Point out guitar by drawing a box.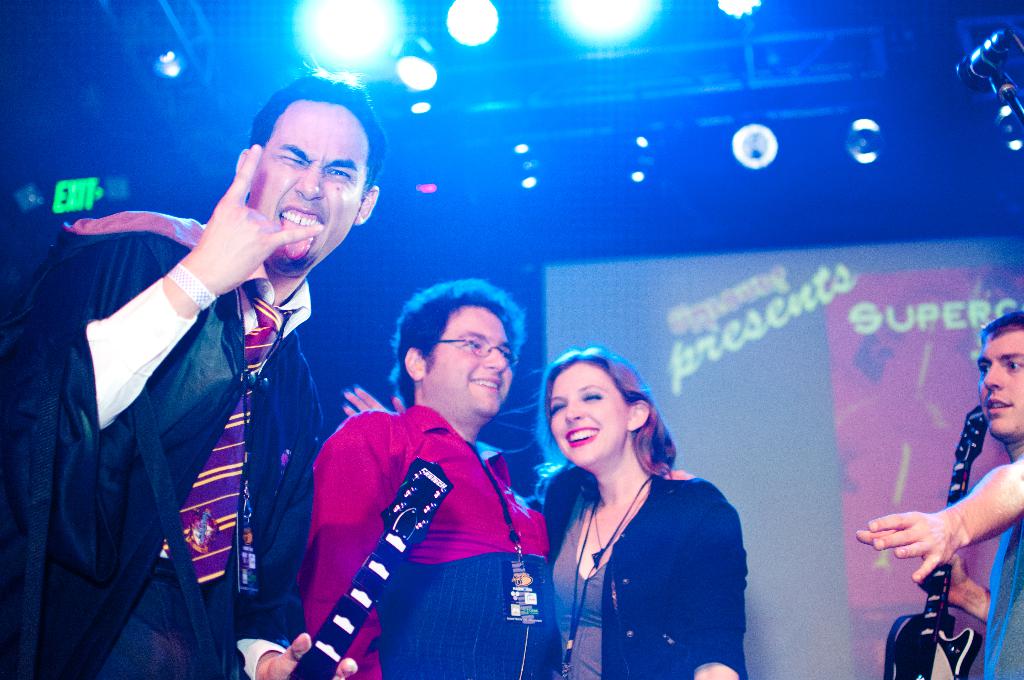
<bbox>879, 401, 988, 679</bbox>.
